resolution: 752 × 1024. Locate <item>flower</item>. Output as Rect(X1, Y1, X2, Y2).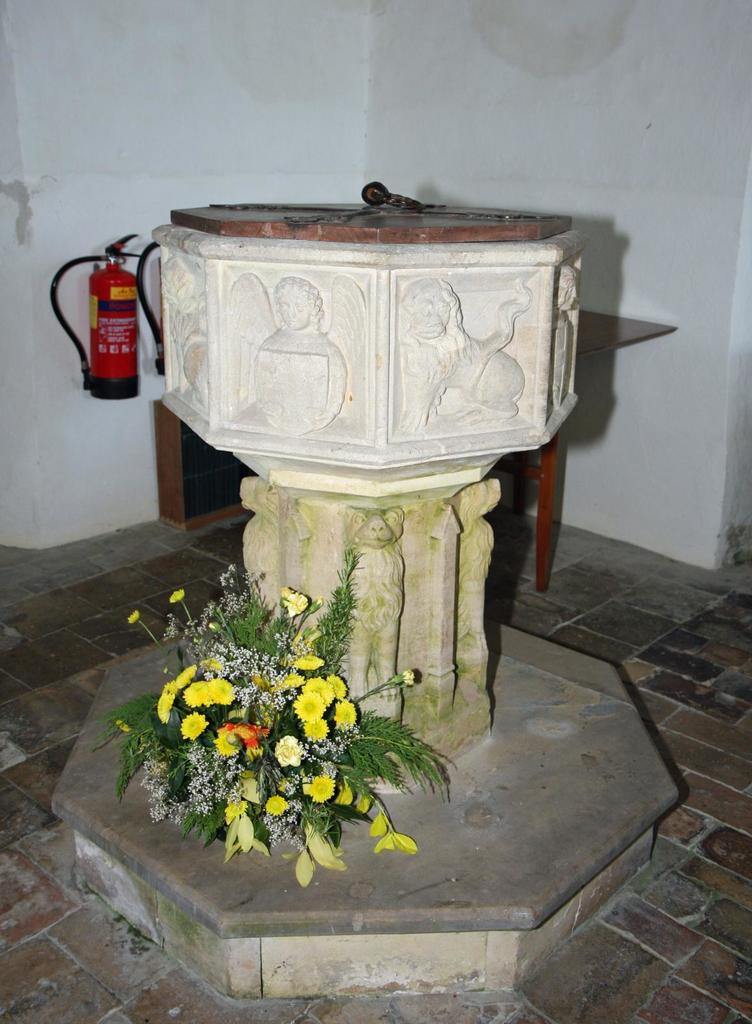
Rect(129, 608, 139, 622).
